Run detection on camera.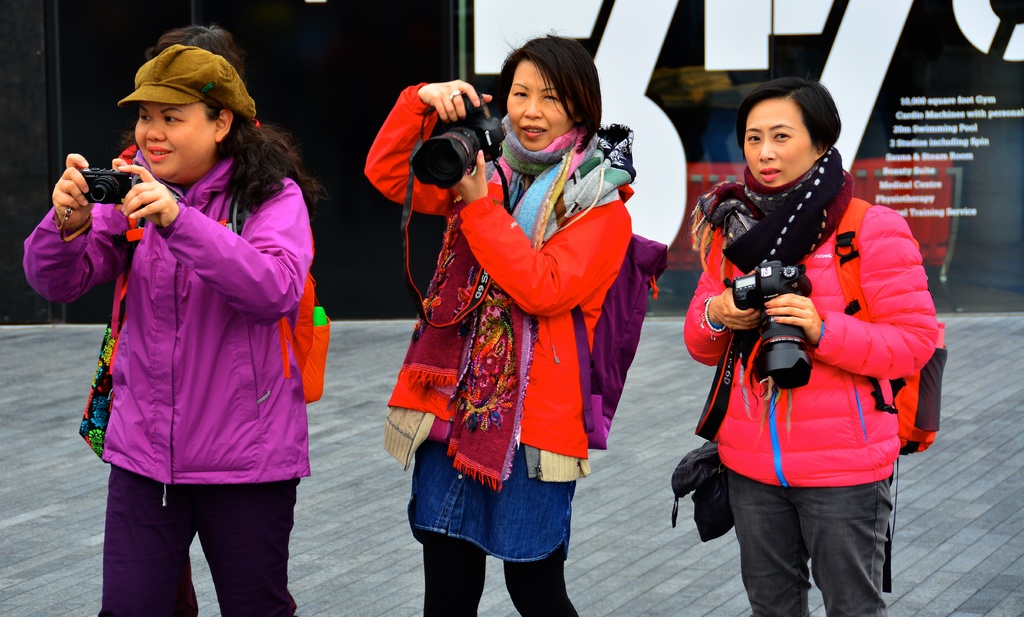
Result: box=[412, 92, 511, 190].
